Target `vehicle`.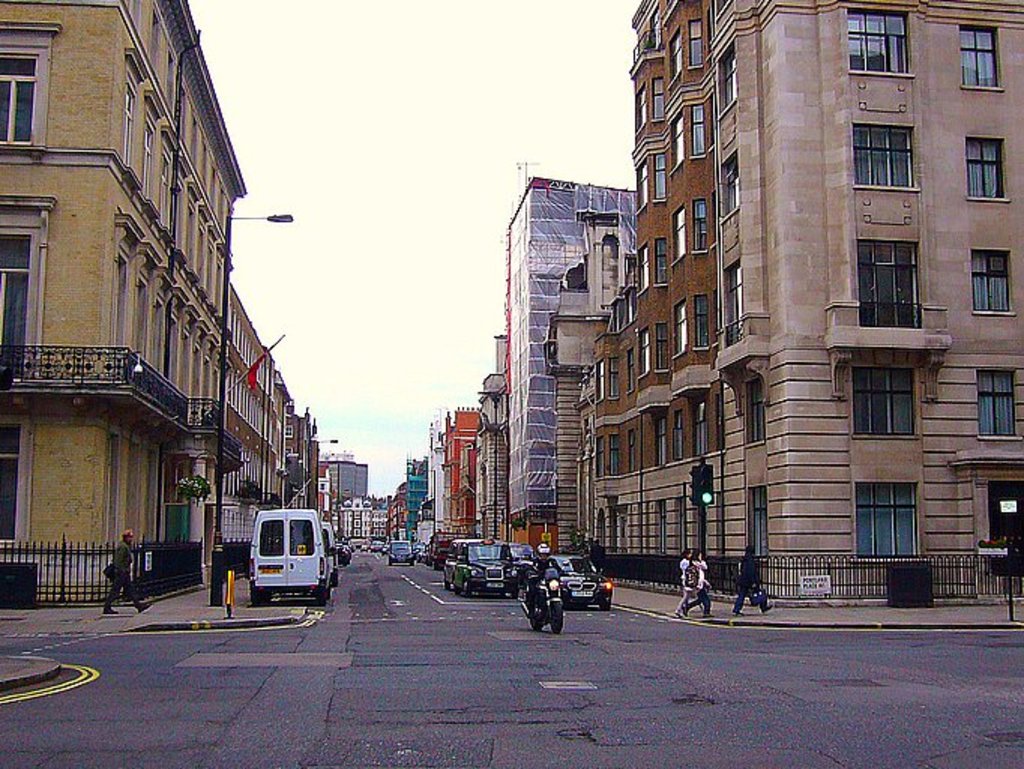
Target region: l=234, t=512, r=332, b=613.
